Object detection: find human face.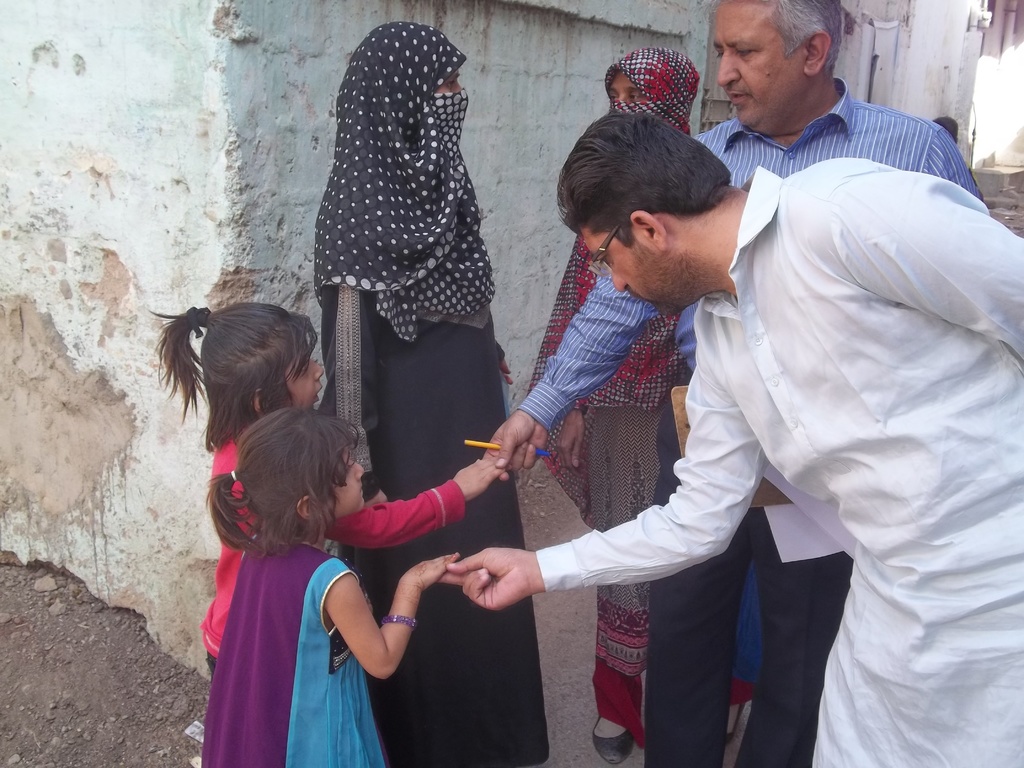
285,353,323,412.
